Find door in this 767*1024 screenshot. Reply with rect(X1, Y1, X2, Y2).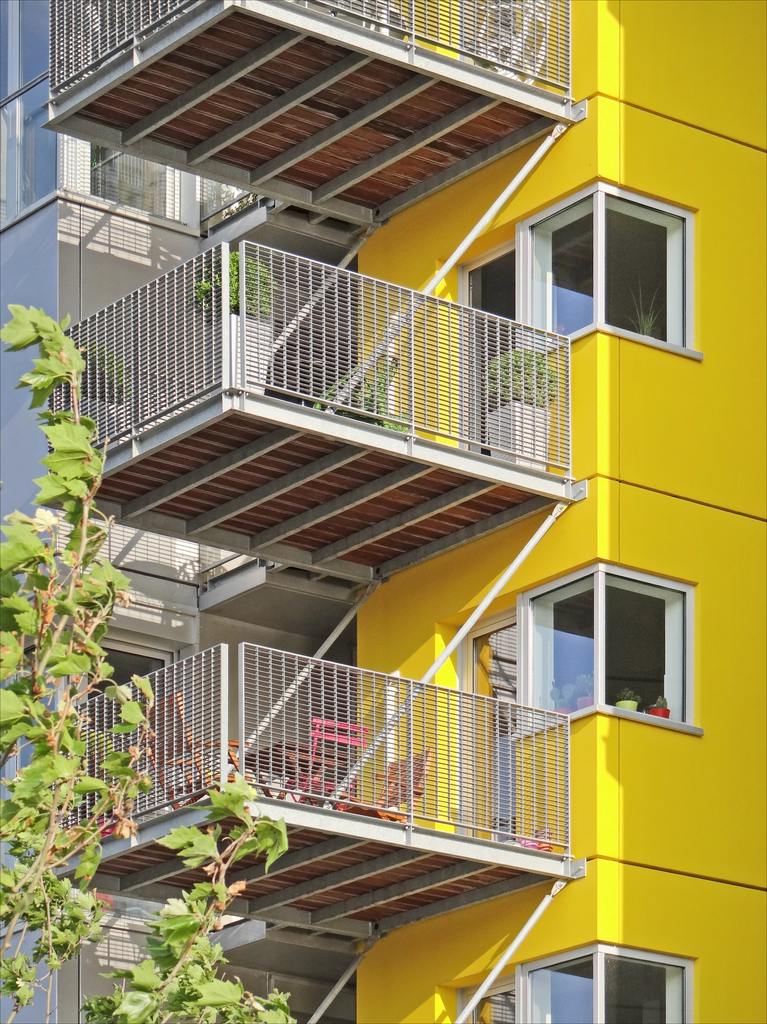
rect(449, 986, 510, 1023).
